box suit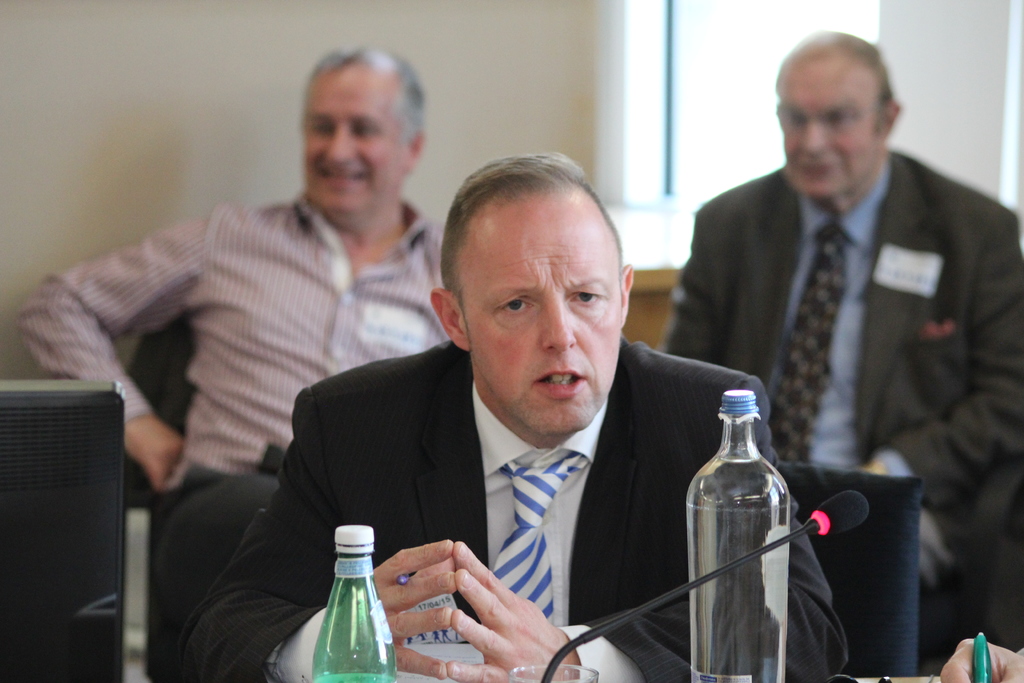
bbox=(668, 89, 1010, 574)
